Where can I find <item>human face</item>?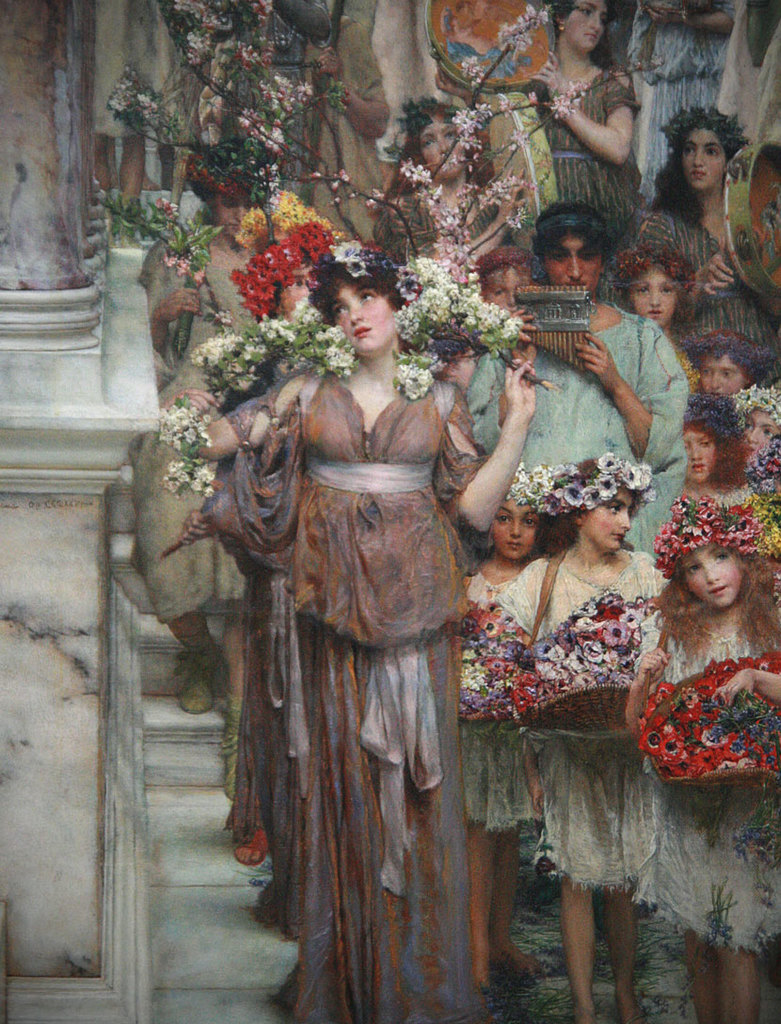
You can find it at <bbox>493, 506, 543, 560</bbox>.
